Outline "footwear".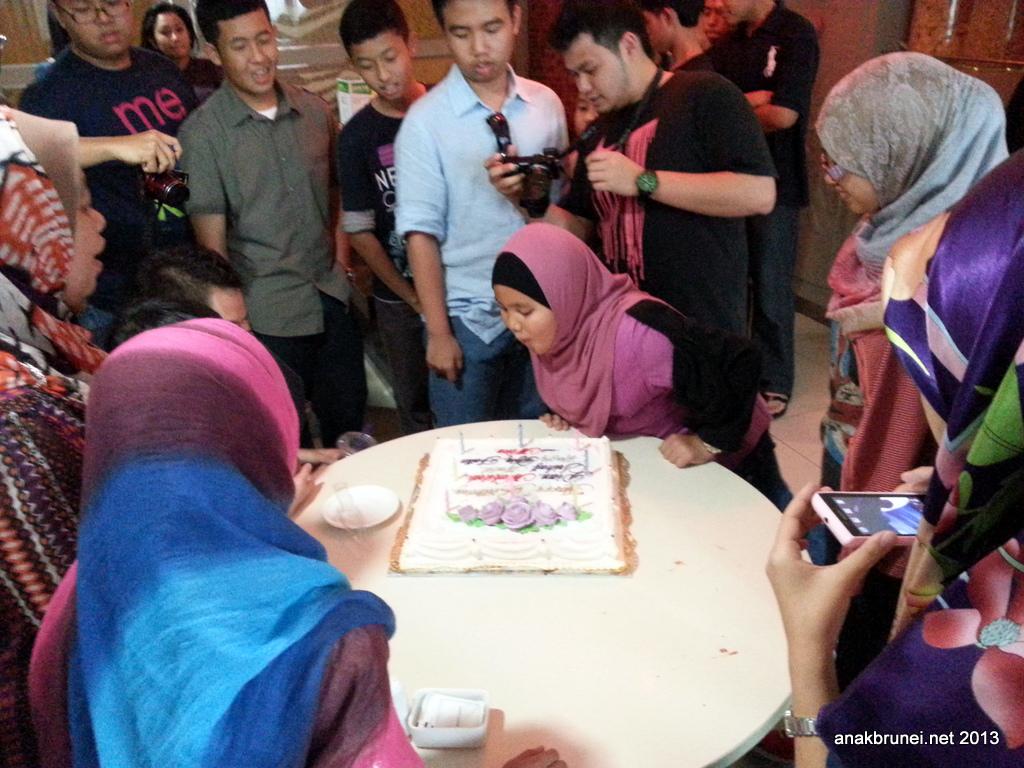
Outline: x1=751, y1=383, x2=794, y2=420.
